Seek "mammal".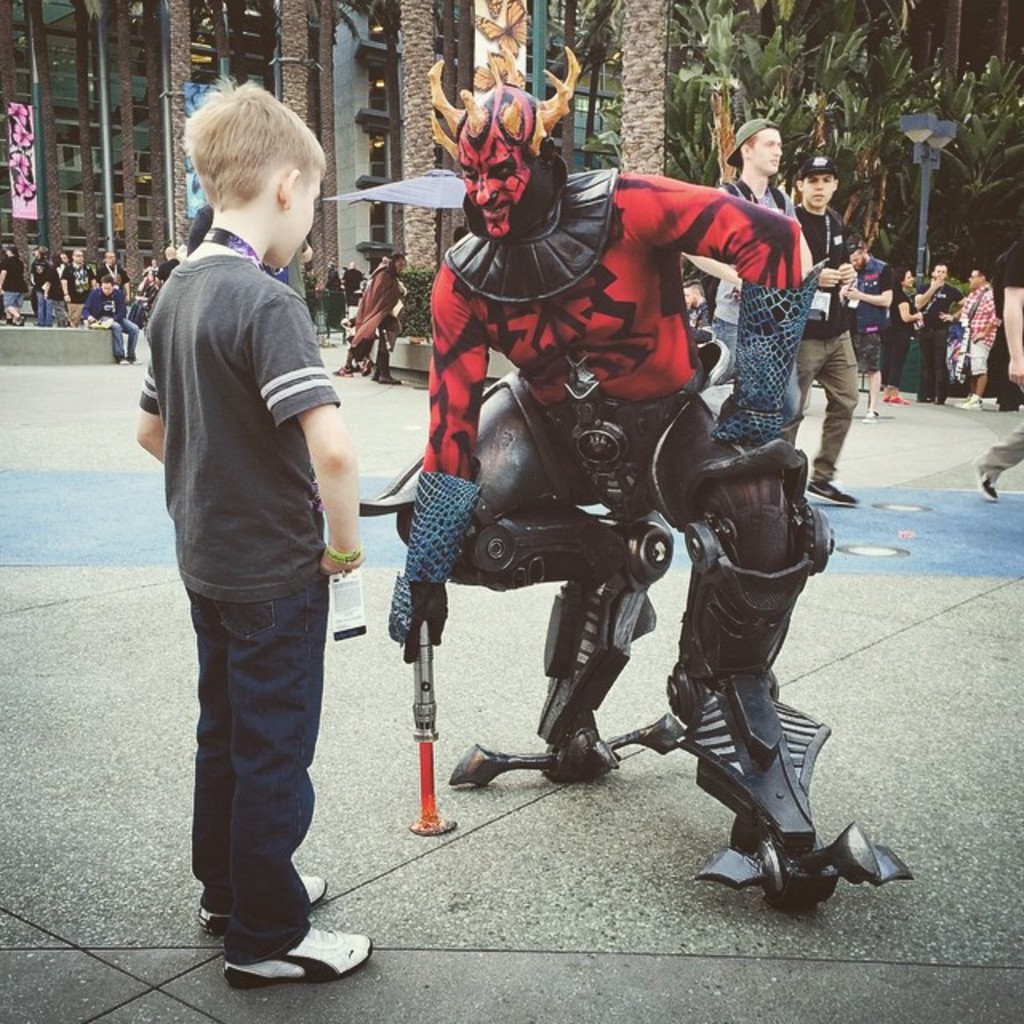
(left=285, top=232, right=320, bottom=322).
